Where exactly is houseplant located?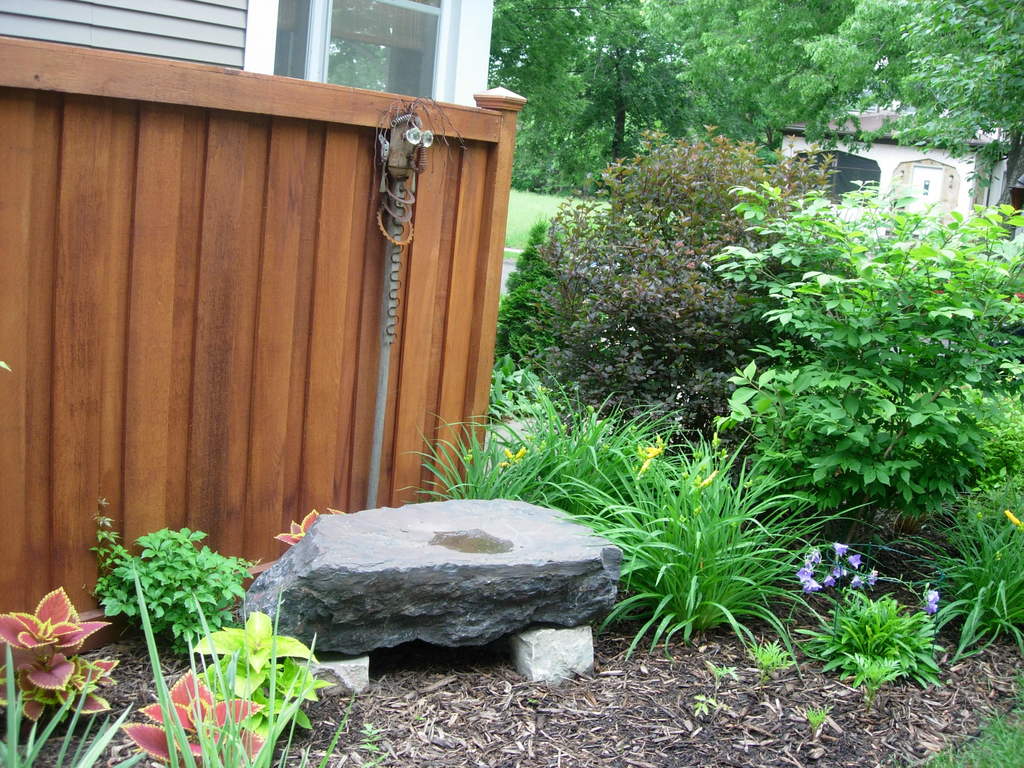
Its bounding box is 121,652,280,766.
